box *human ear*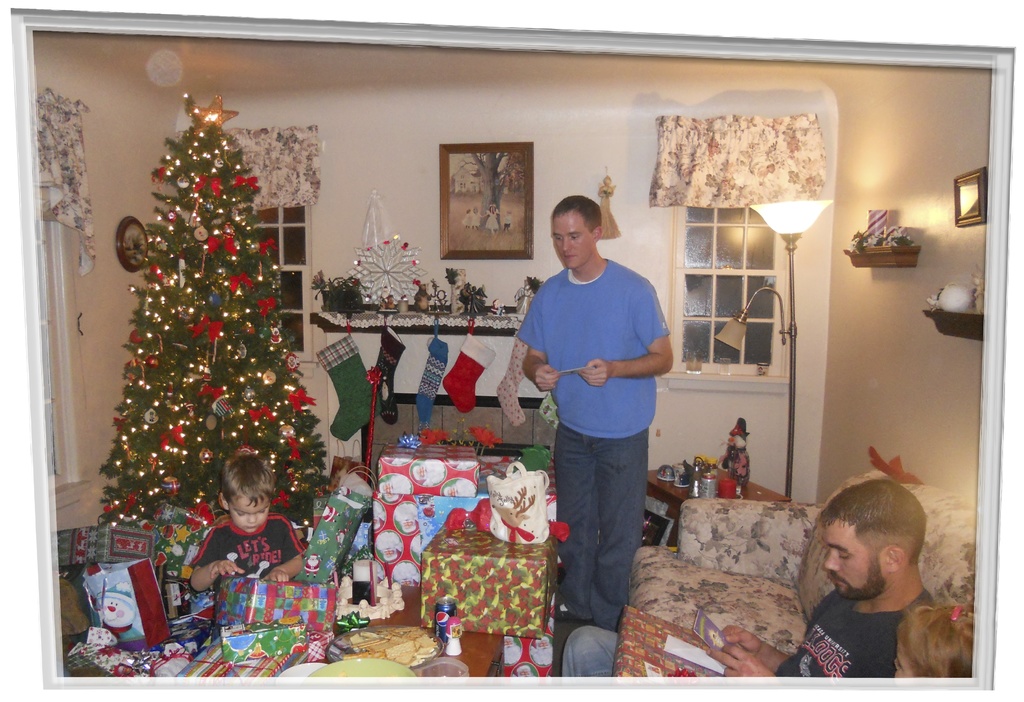
bbox=[593, 225, 601, 241]
